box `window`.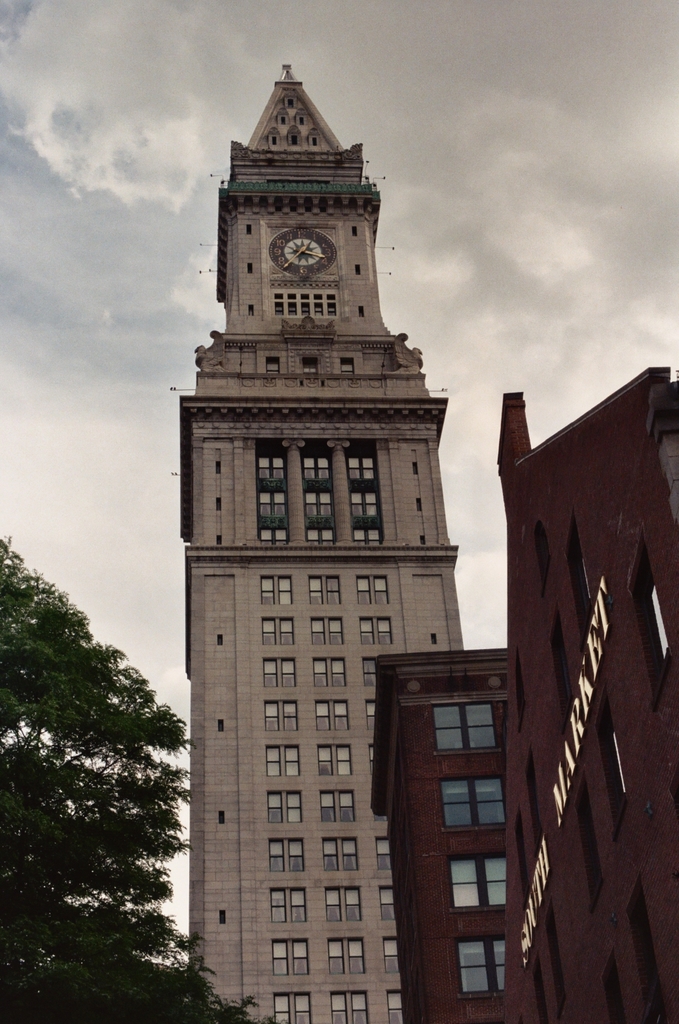
[left=260, top=616, right=293, bottom=644].
